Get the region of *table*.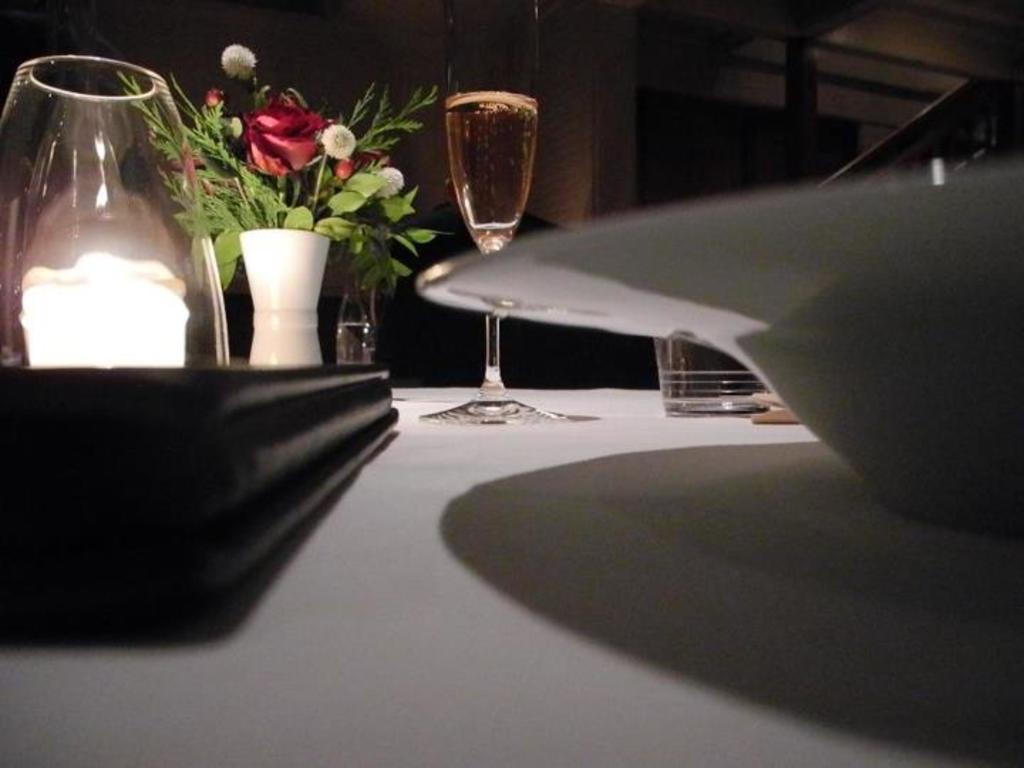
[x1=0, y1=391, x2=1023, y2=767].
